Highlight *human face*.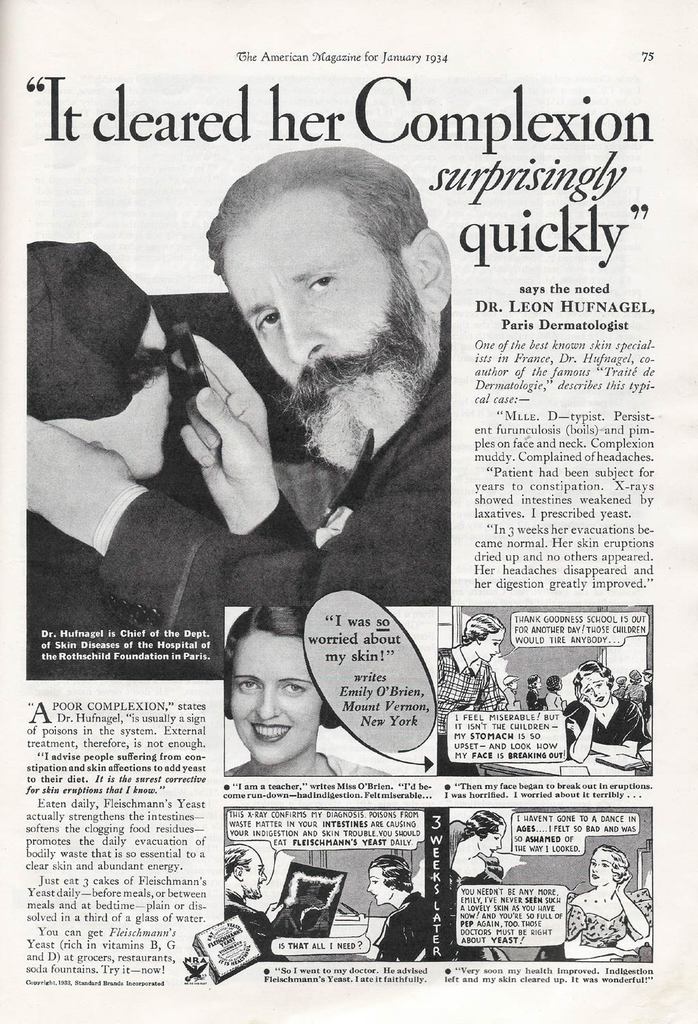
Highlighted region: rect(245, 848, 264, 900).
